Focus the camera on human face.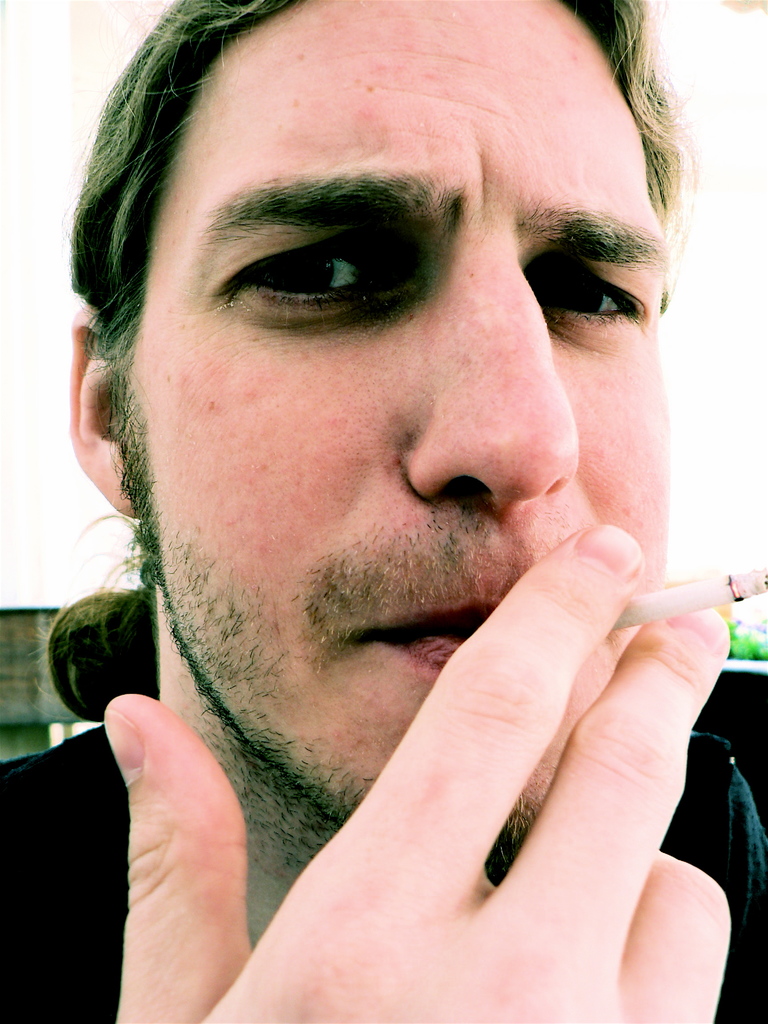
Focus region: crop(145, 1, 668, 812).
